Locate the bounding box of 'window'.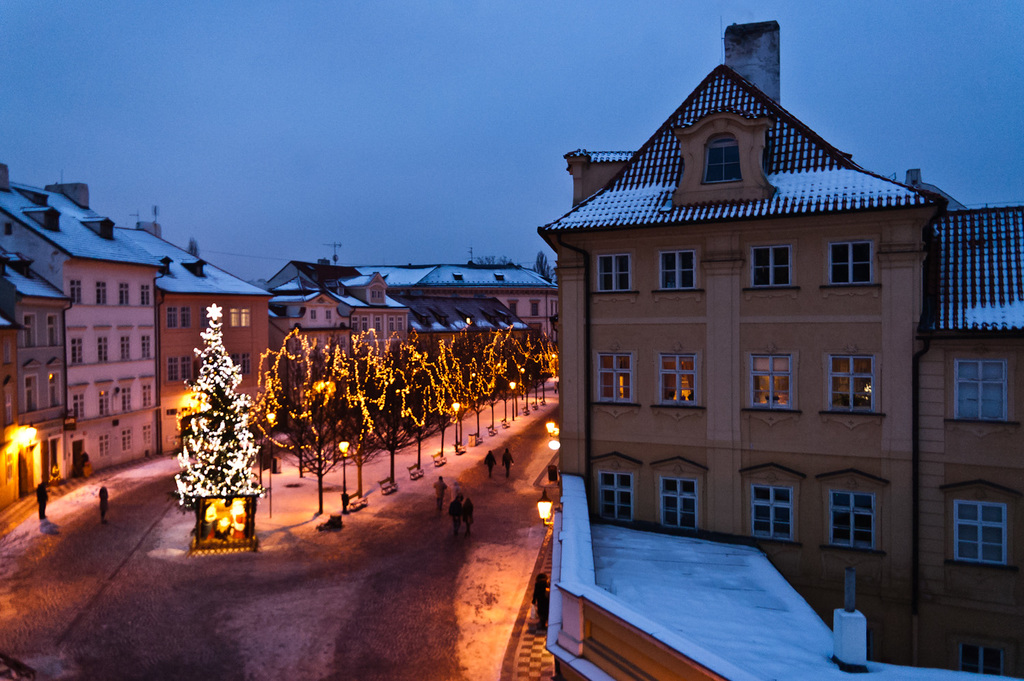
Bounding box: BBox(167, 307, 179, 329).
